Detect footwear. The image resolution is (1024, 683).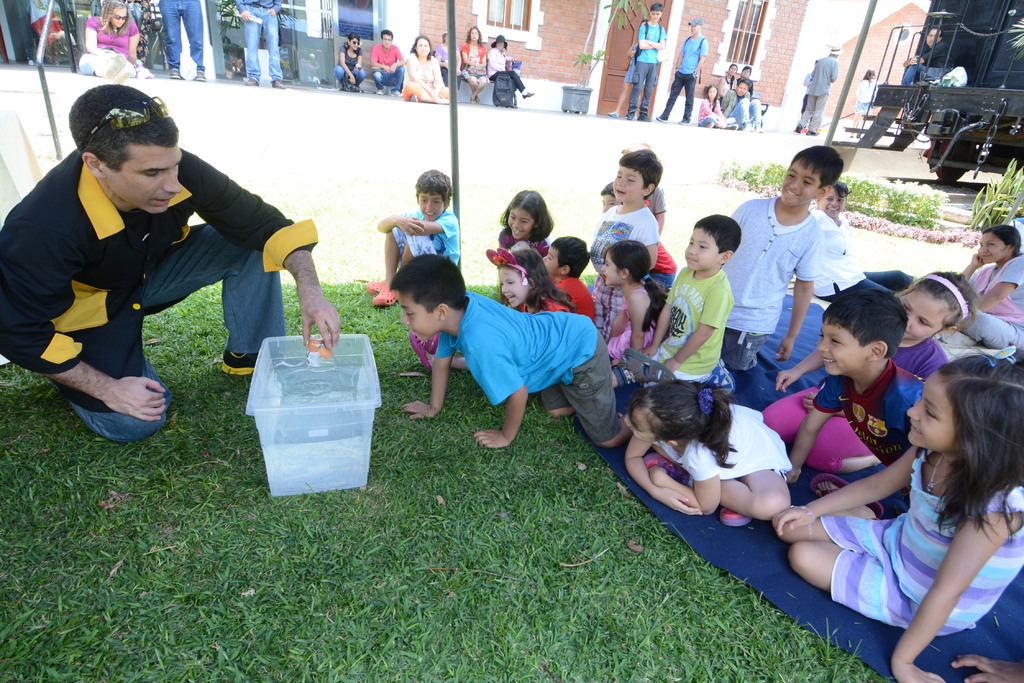
(657, 117, 669, 124).
